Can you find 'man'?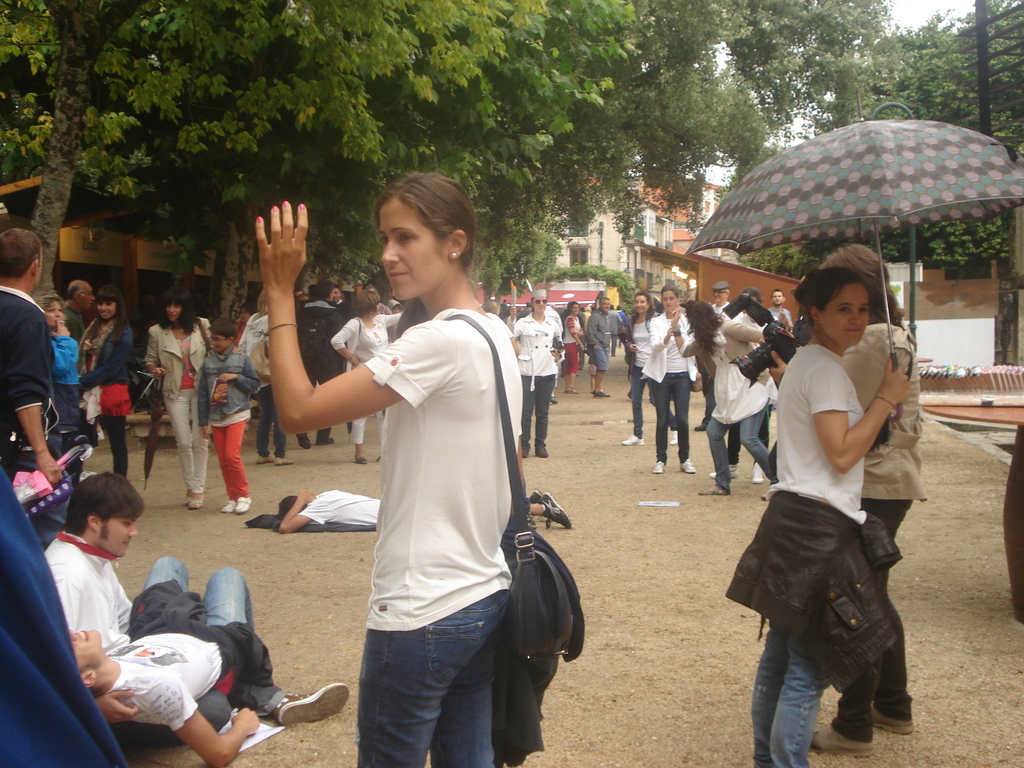
Yes, bounding box: box=[607, 303, 624, 353].
